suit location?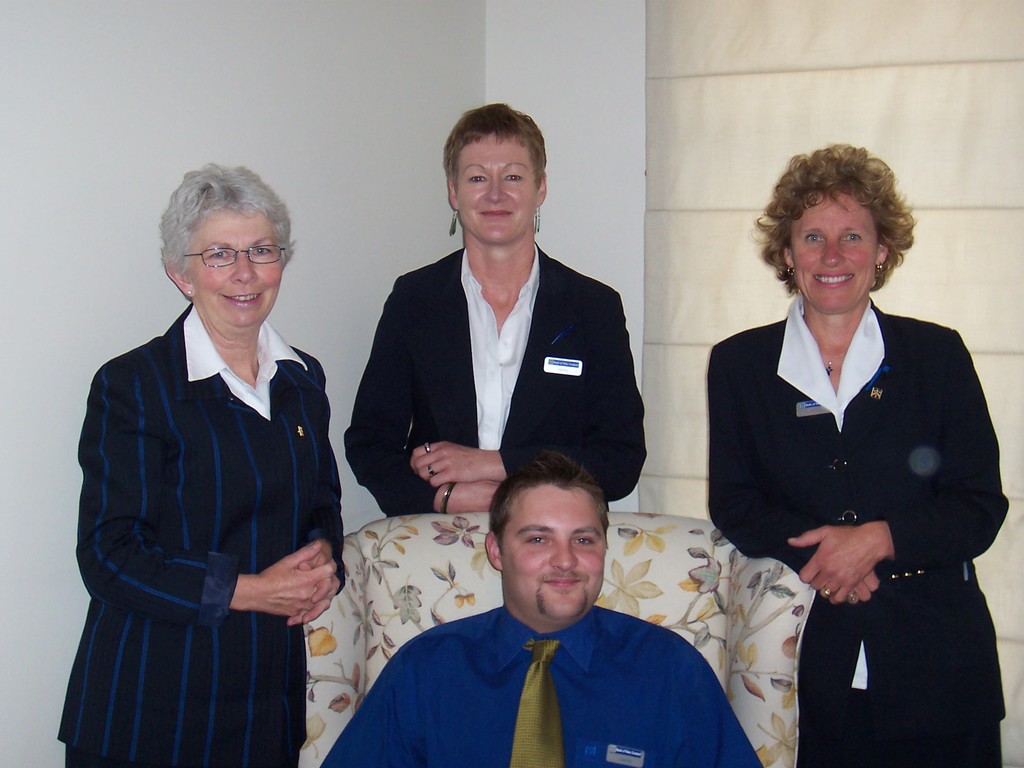
[352,167,637,560]
